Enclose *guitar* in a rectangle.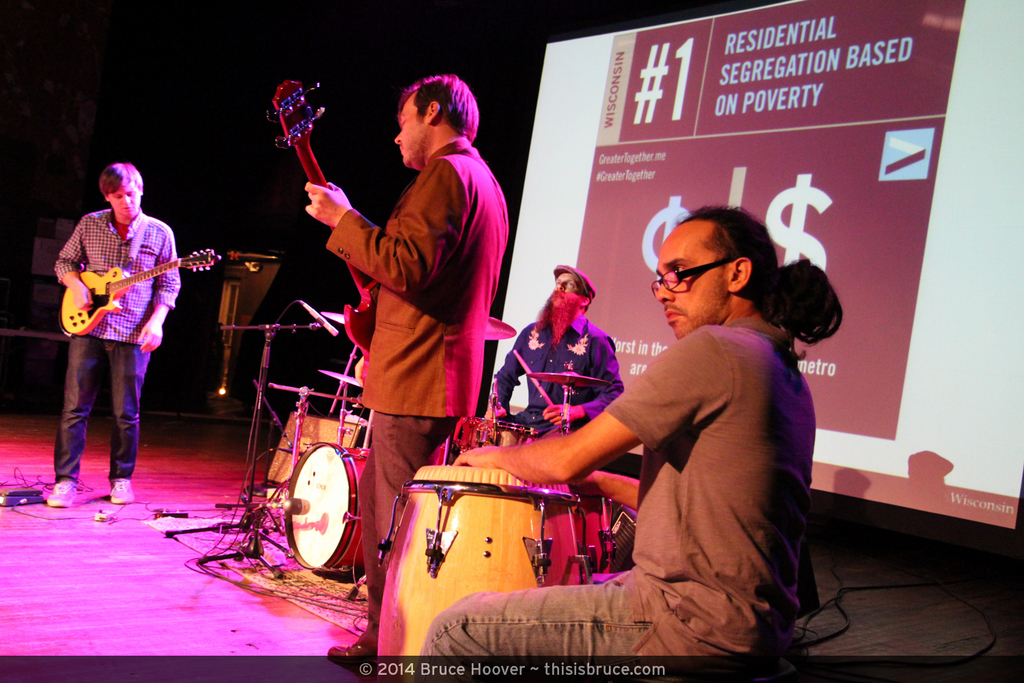
box=[264, 76, 389, 363].
